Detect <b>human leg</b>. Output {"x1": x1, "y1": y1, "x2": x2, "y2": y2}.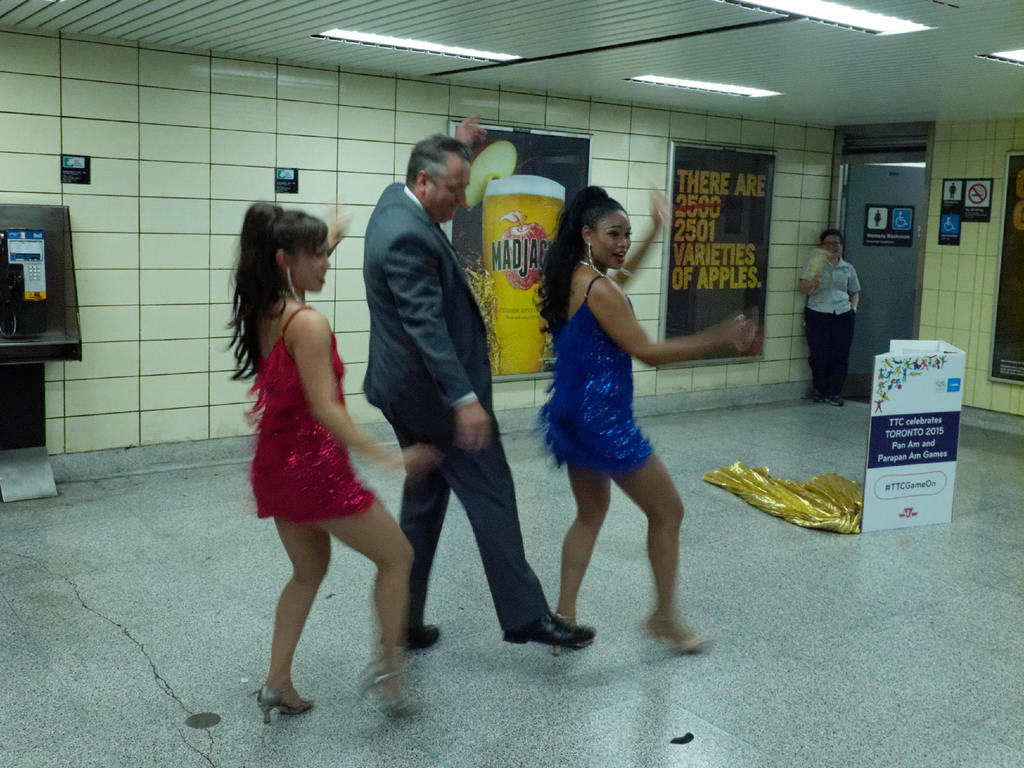
{"x1": 374, "y1": 368, "x2": 454, "y2": 653}.
